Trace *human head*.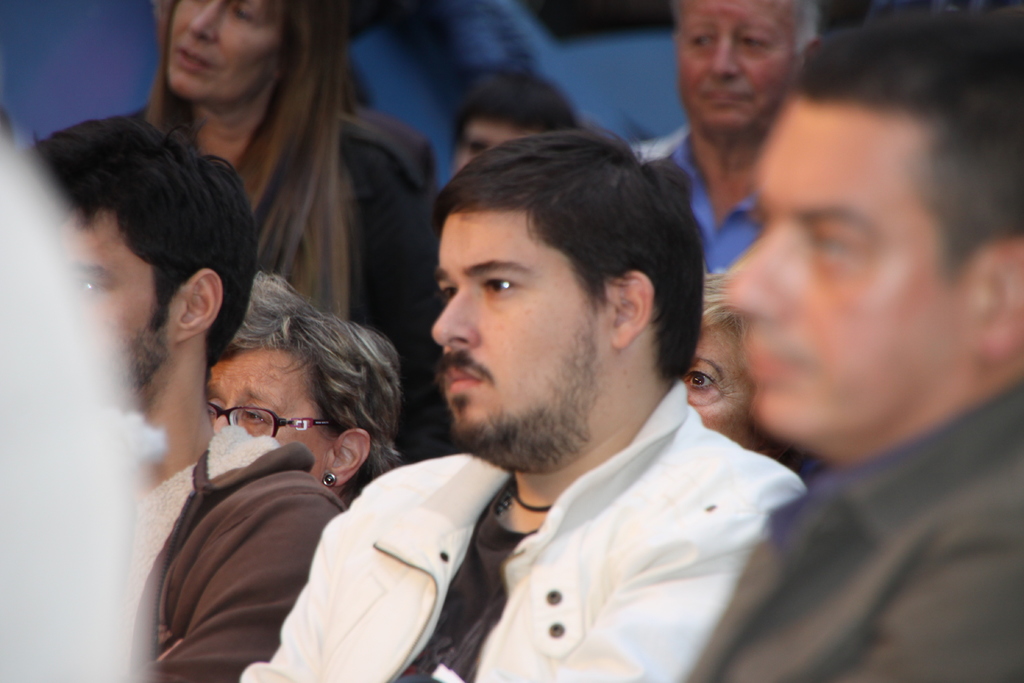
Traced to 200/270/399/499.
